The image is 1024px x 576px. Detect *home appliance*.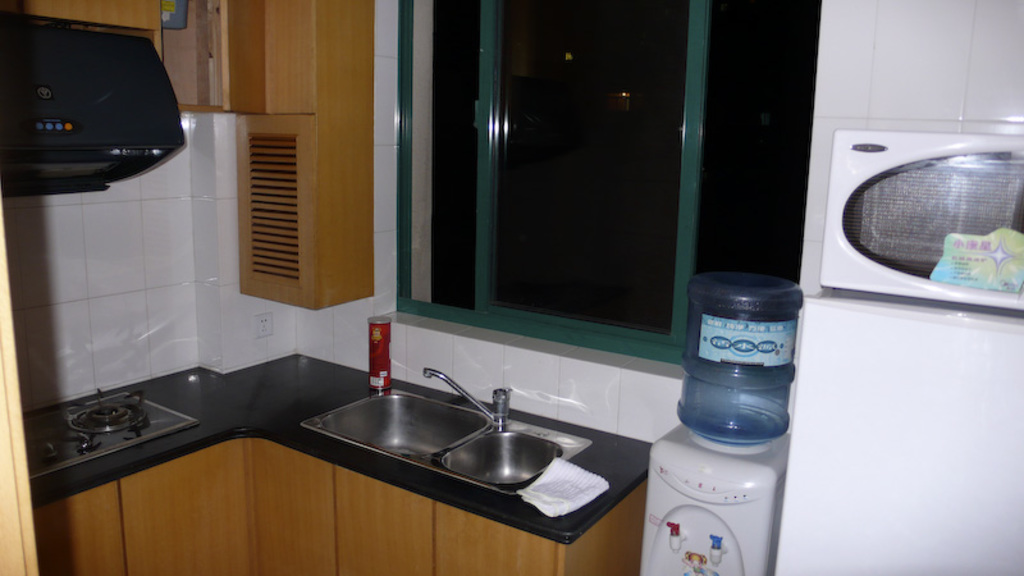
Detection: (0, 14, 184, 195).
